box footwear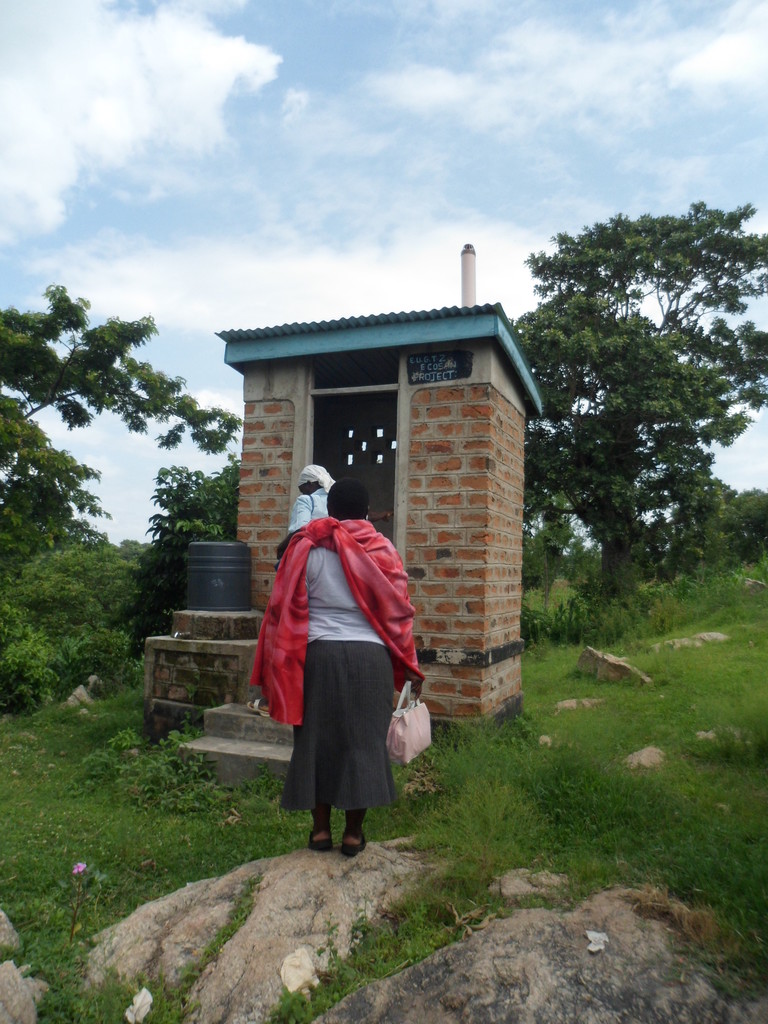
detection(342, 831, 368, 852)
